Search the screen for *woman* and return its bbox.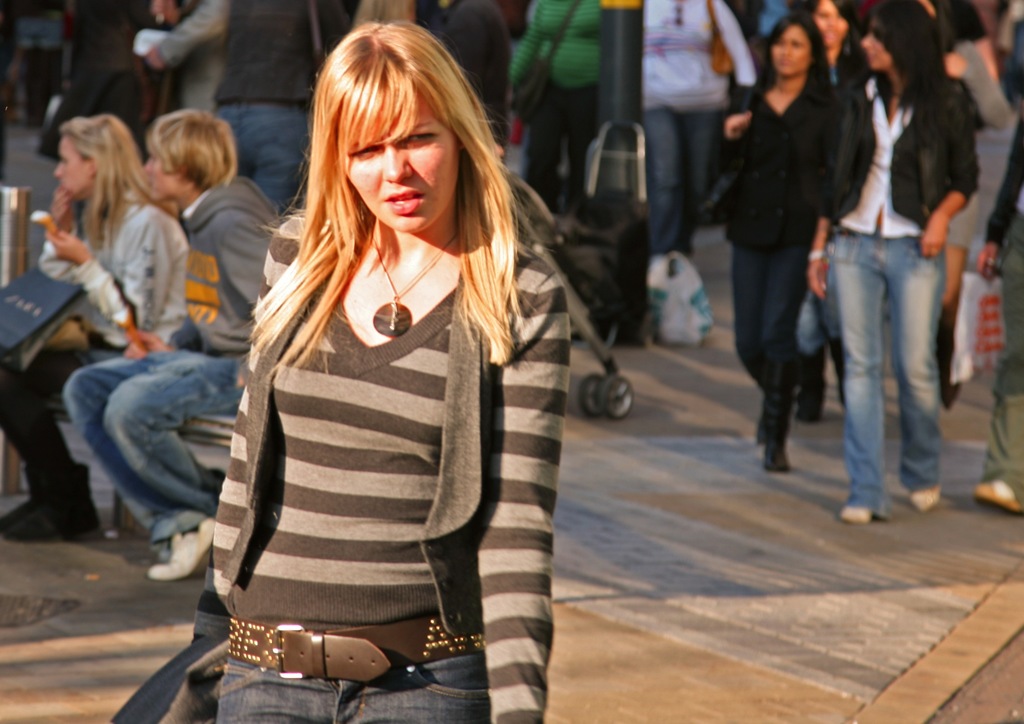
Found: box(806, 0, 984, 525).
